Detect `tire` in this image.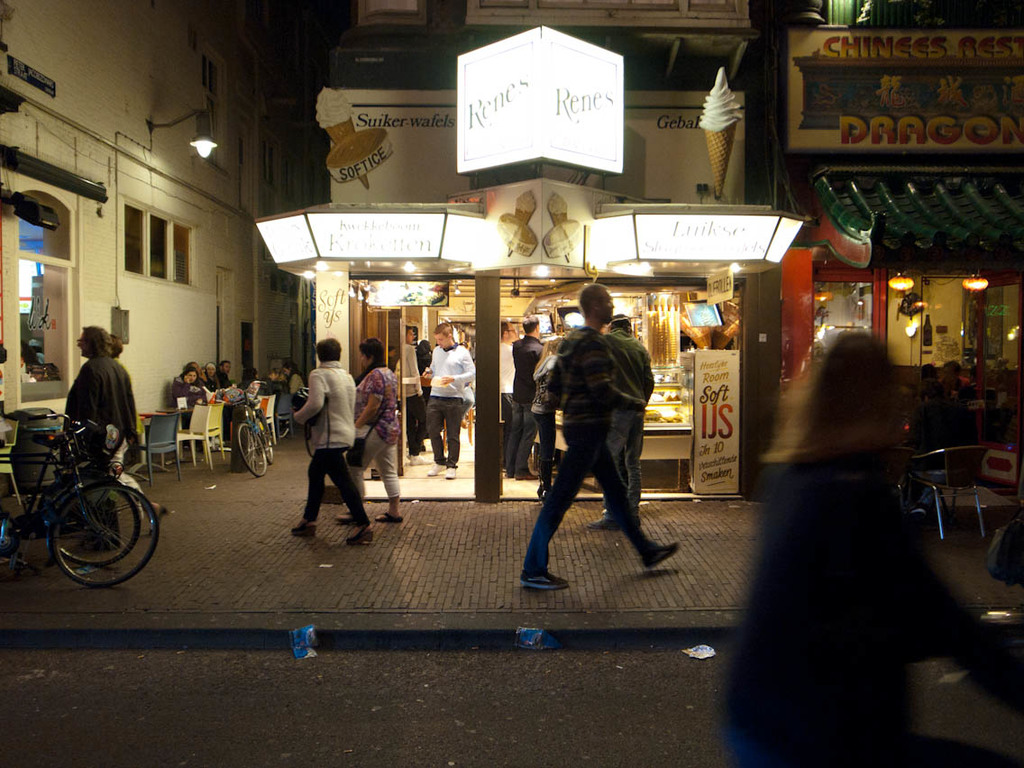
Detection: [261,427,279,470].
